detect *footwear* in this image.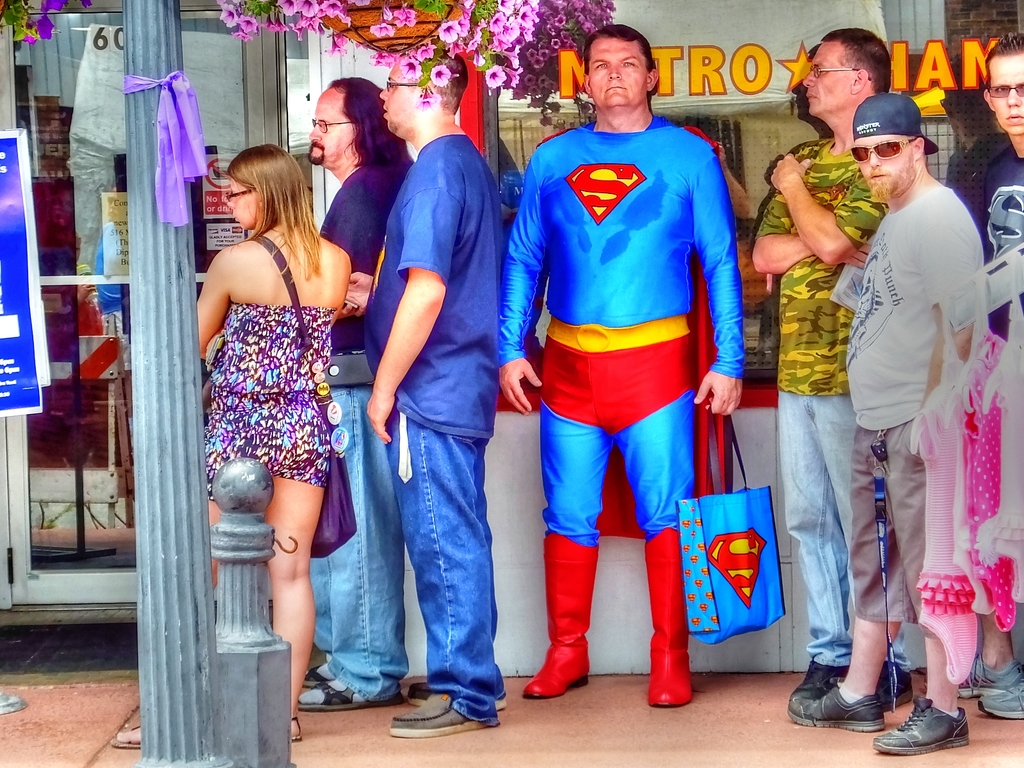
Detection: (x1=511, y1=533, x2=600, y2=701).
